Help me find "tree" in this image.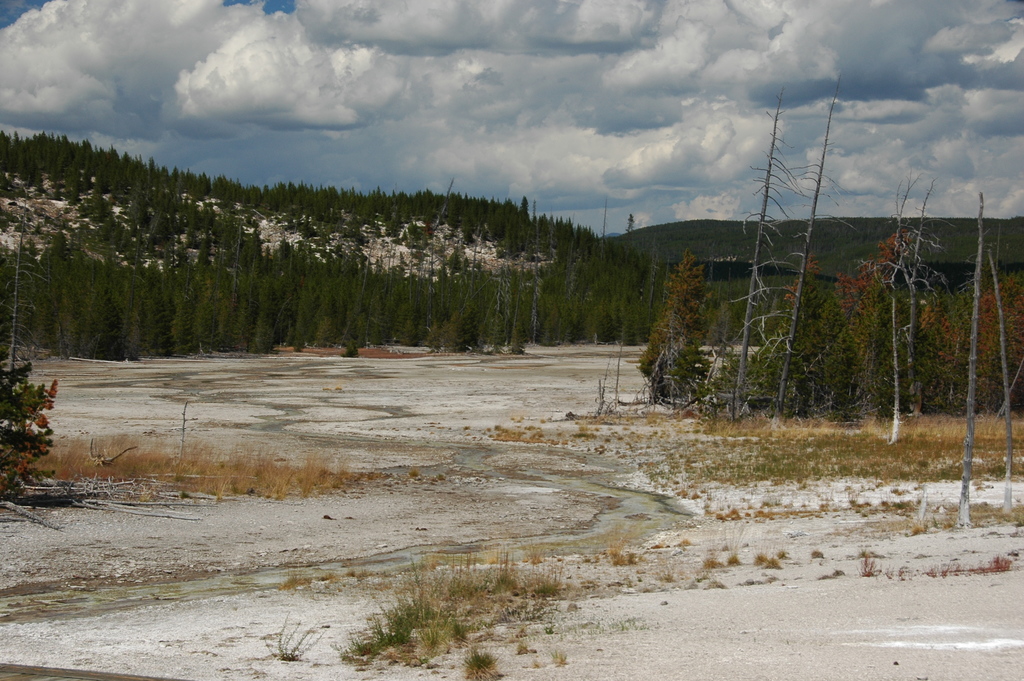
Found it: (x1=178, y1=249, x2=214, y2=334).
